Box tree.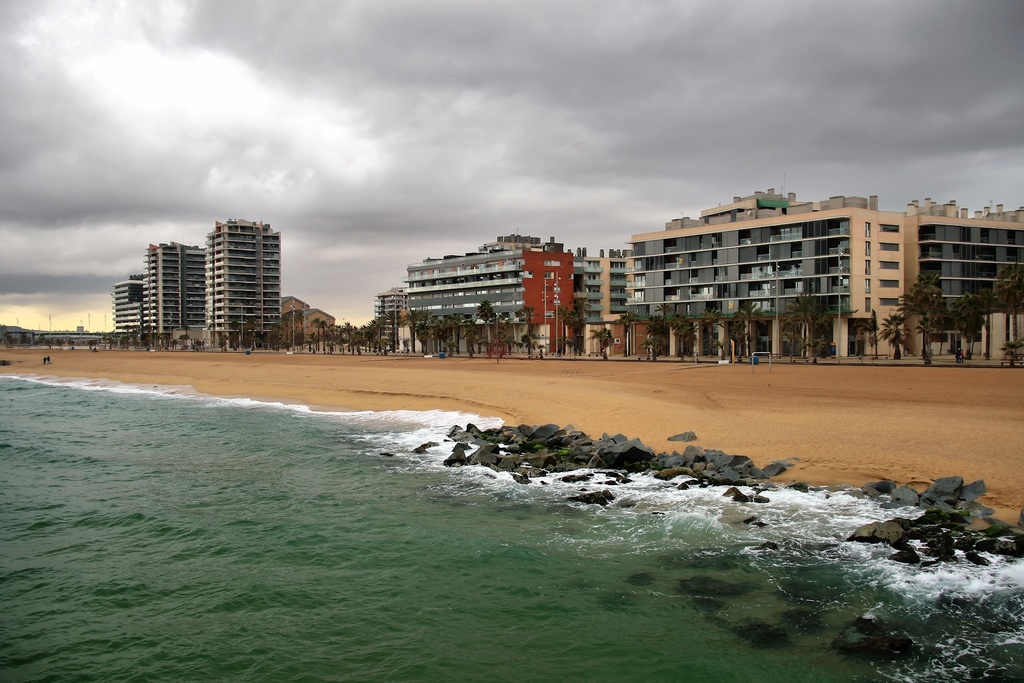
left=893, top=264, right=945, bottom=362.
